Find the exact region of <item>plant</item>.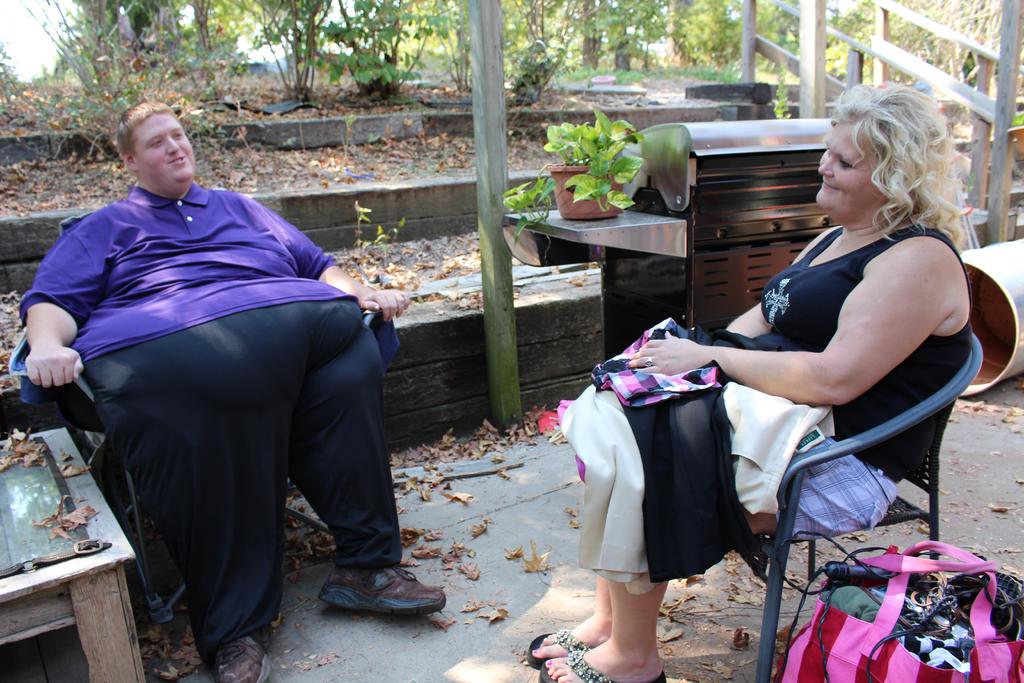
Exact region: <box>1010,113,1023,126</box>.
